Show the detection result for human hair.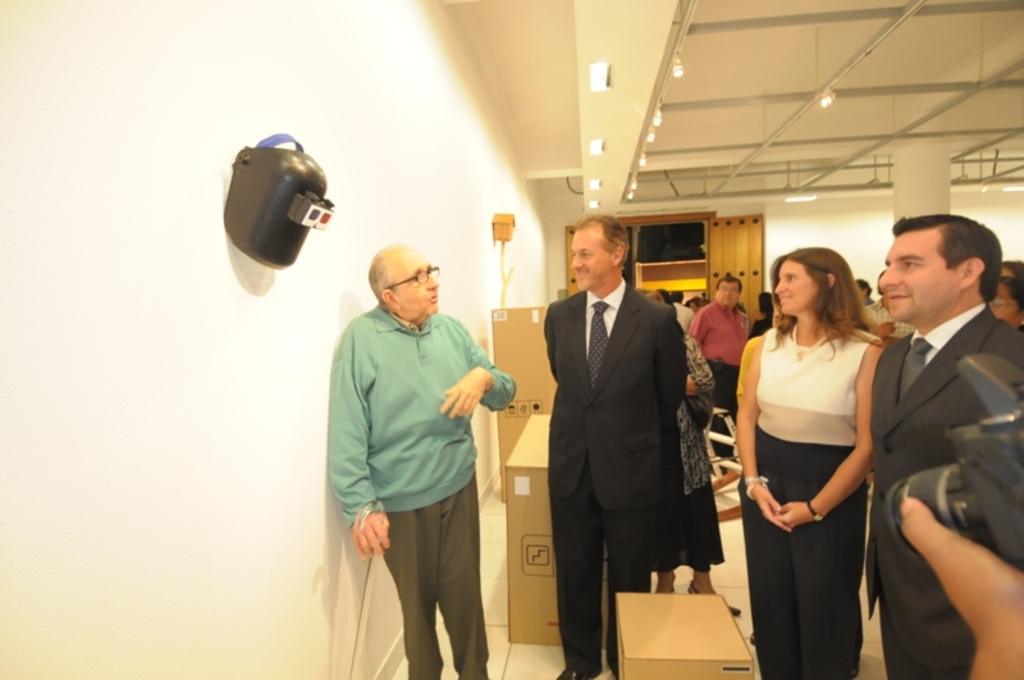
<bbox>672, 288, 690, 304</bbox>.
